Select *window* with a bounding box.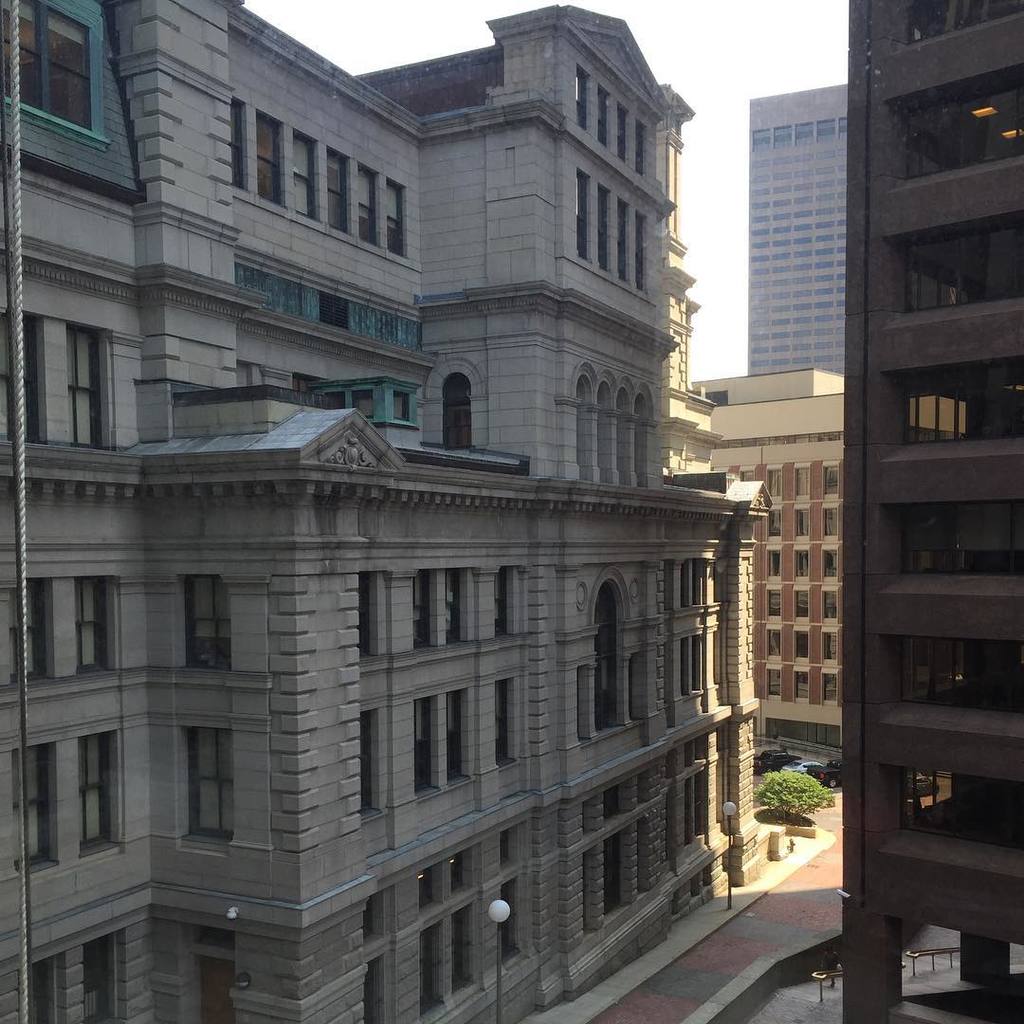
bbox=[764, 551, 789, 576].
